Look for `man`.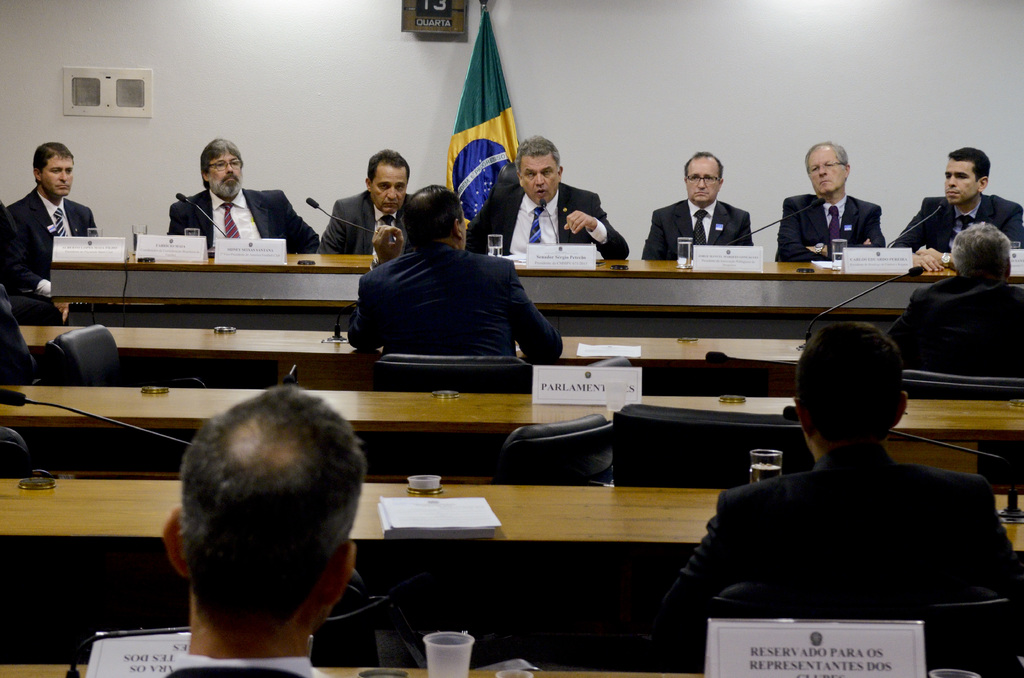
Found: [136, 385, 364, 677].
